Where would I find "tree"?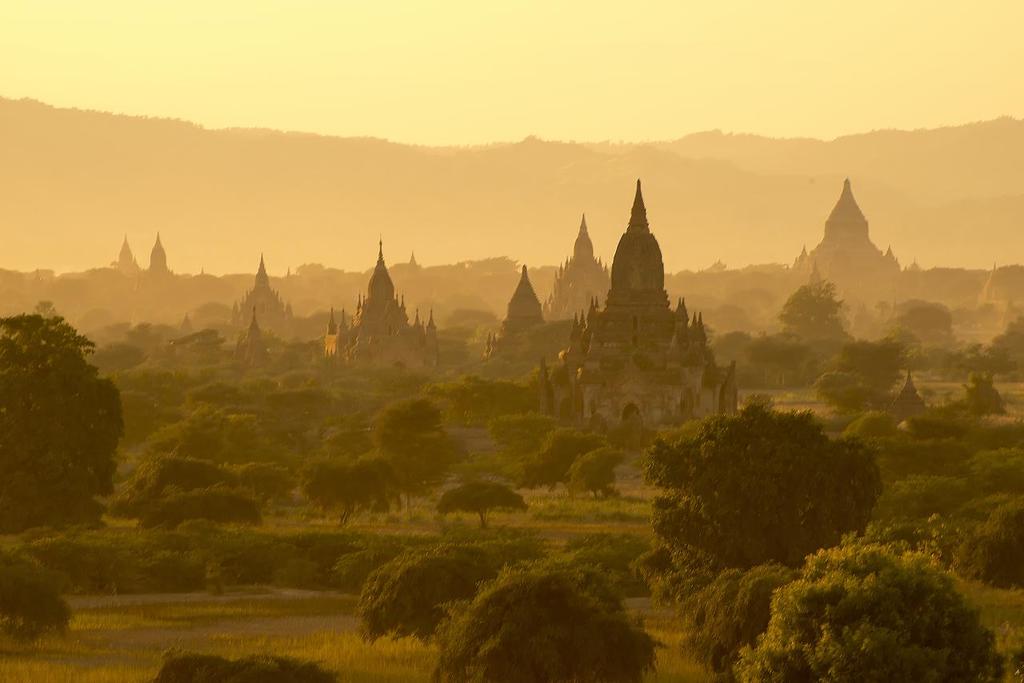
At 774/277/857/343.
